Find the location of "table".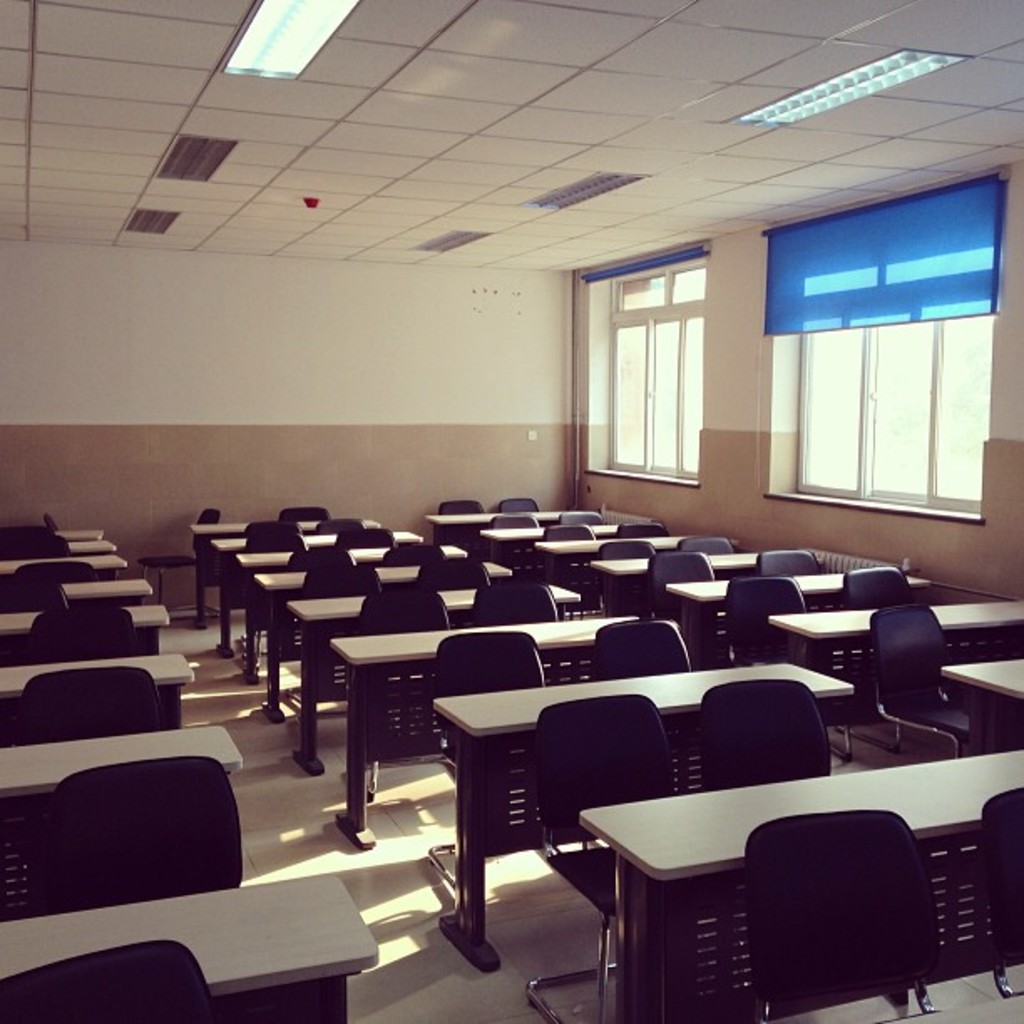
Location: 768 599 1022 758.
